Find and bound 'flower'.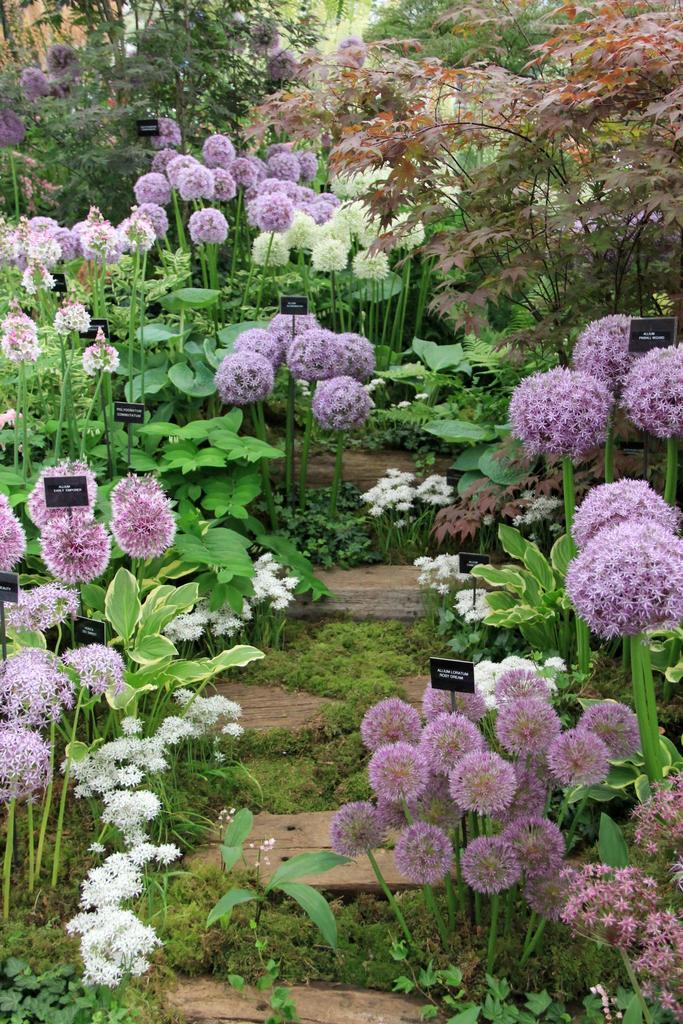
Bound: [left=134, top=173, right=164, bottom=191].
